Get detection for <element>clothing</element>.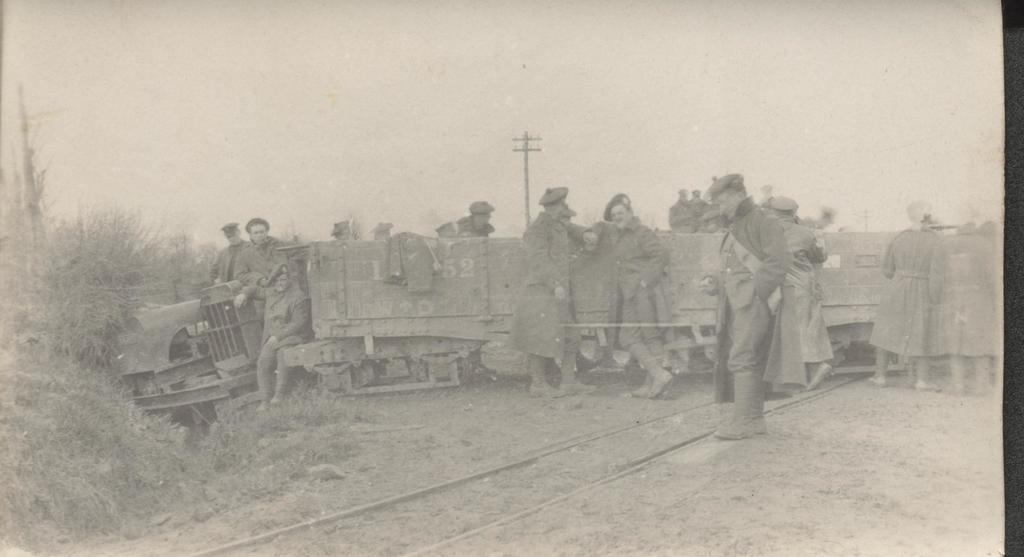
Detection: 207:235:256:281.
